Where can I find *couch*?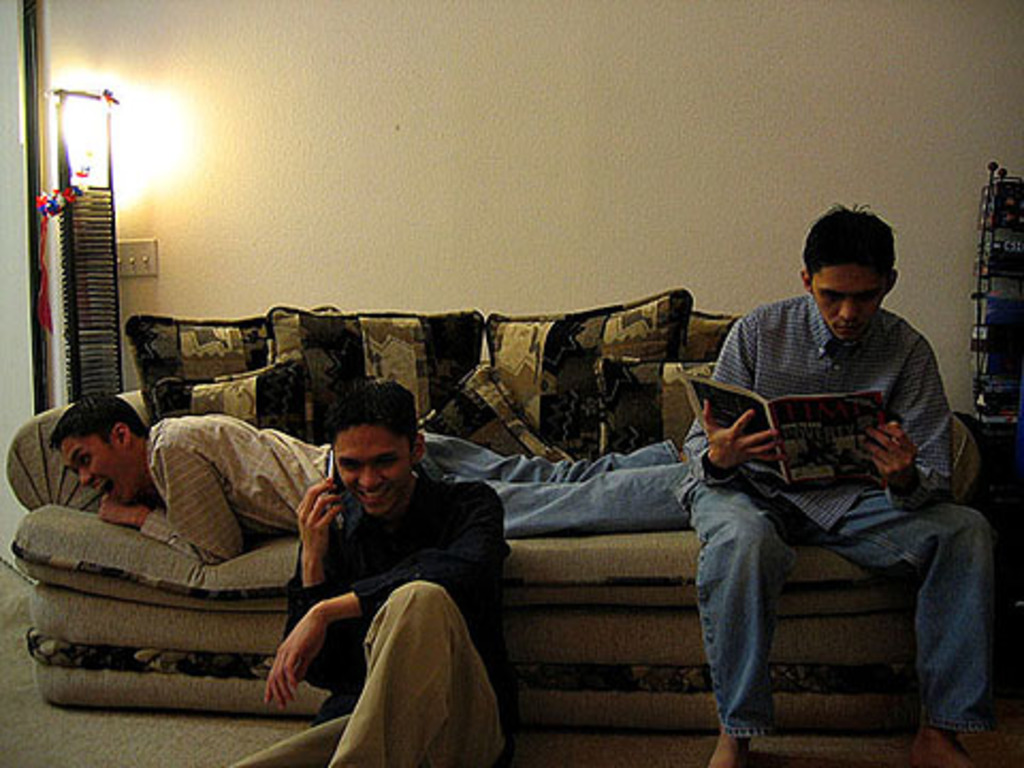
You can find it at 17, 277, 998, 738.
